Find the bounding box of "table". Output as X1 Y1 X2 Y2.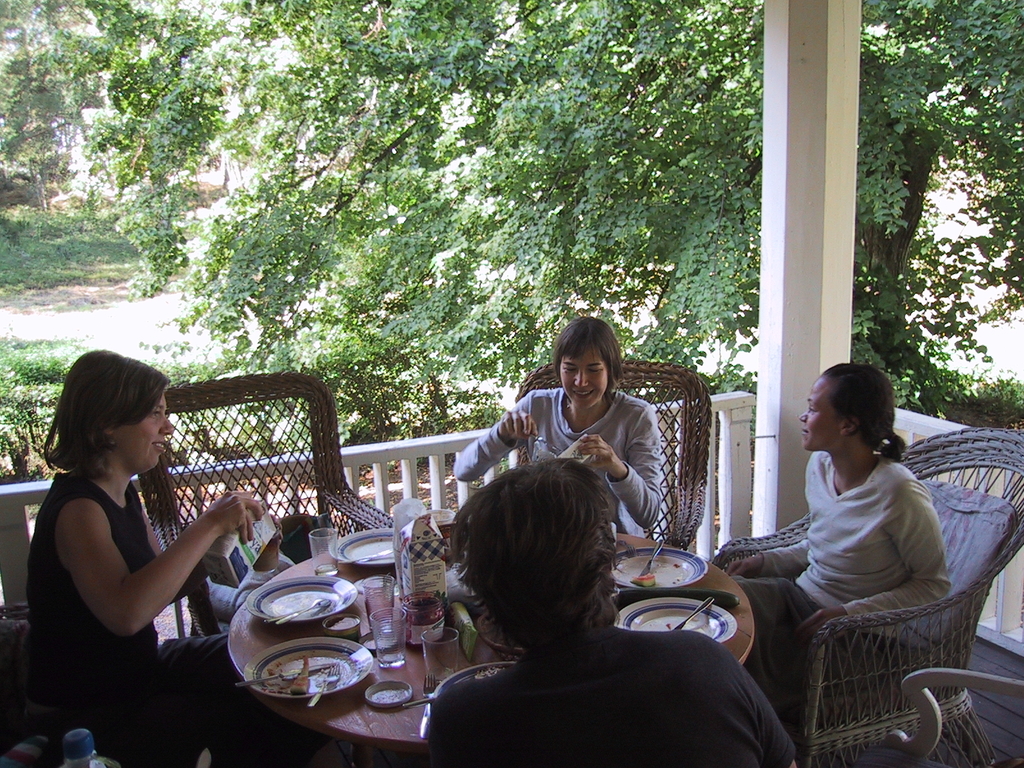
225 532 755 767.
